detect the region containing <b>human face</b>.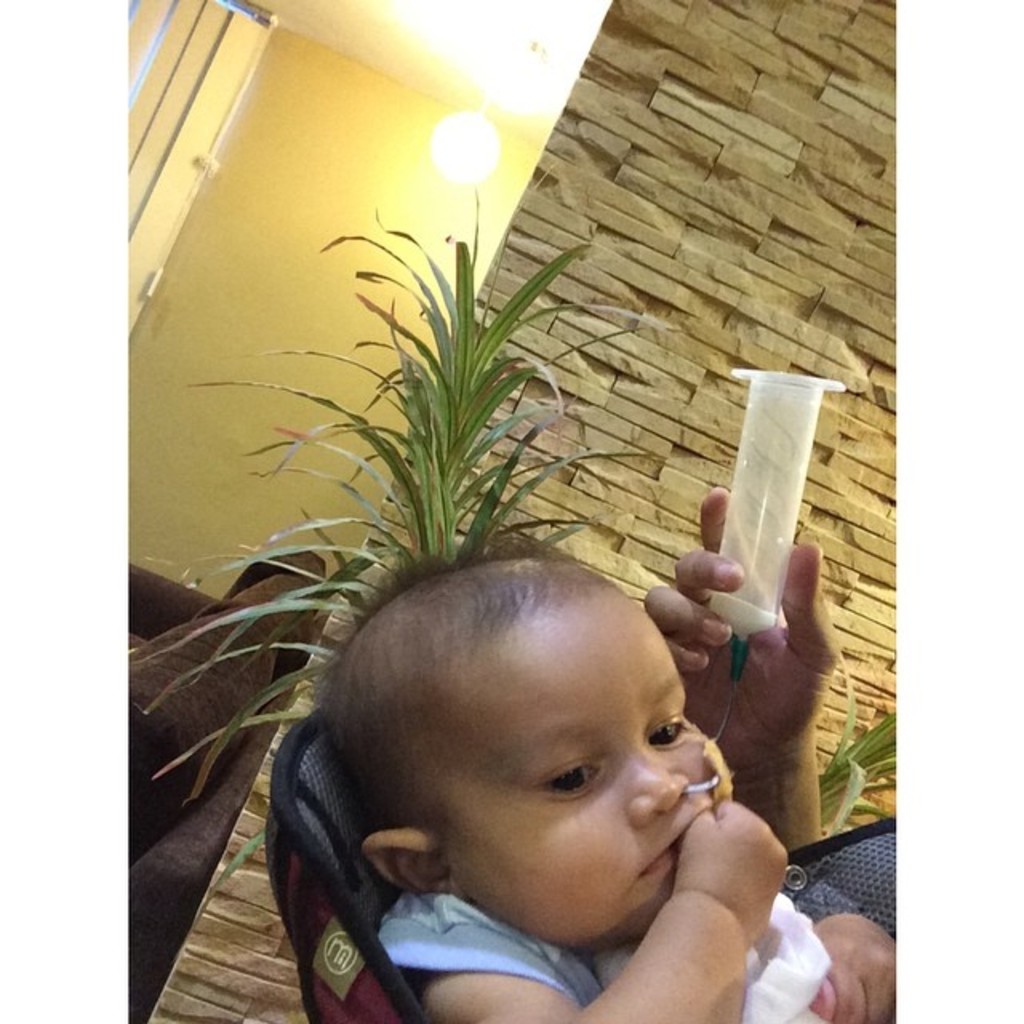
<box>448,606,725,965</box>.
